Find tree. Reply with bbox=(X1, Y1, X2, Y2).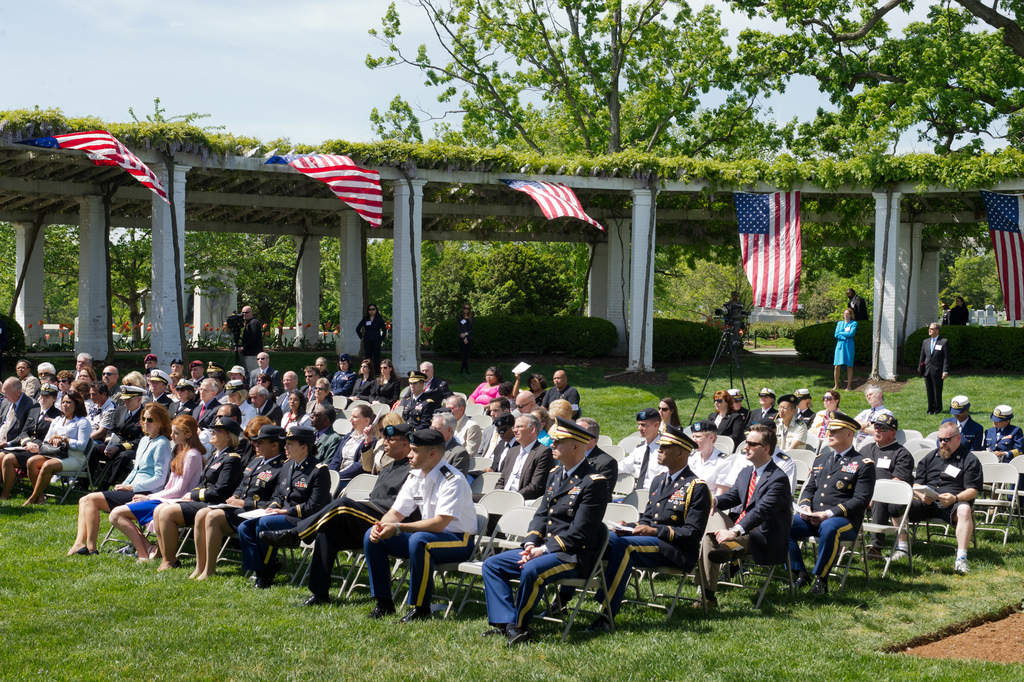
bbox=(363, 229, 584, 351).
